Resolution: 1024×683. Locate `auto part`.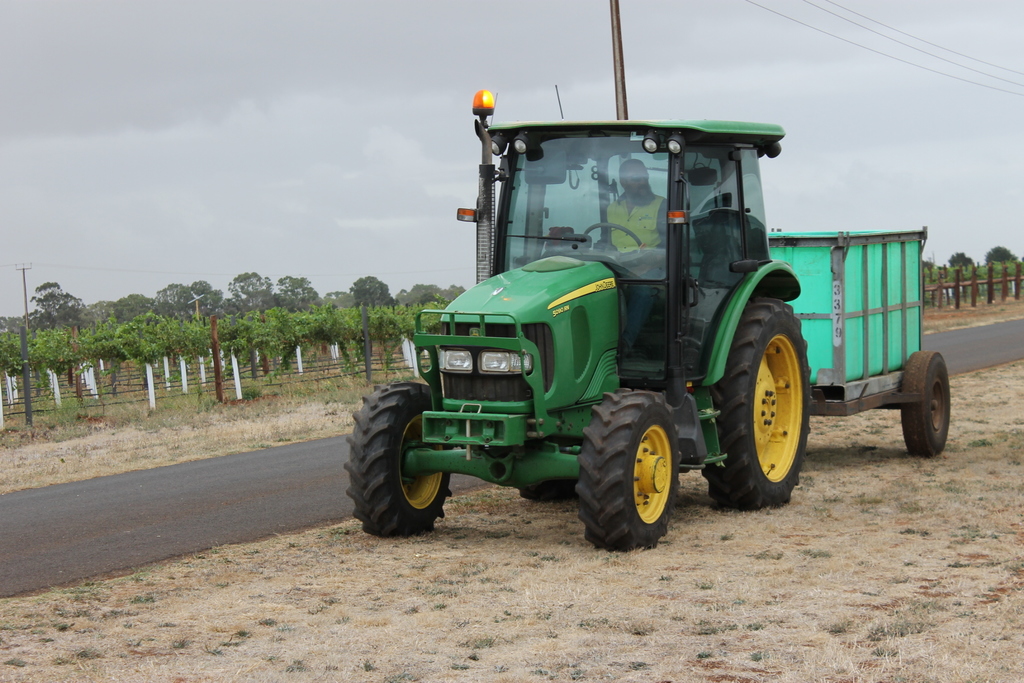
box(631, 424, 673, 523).
